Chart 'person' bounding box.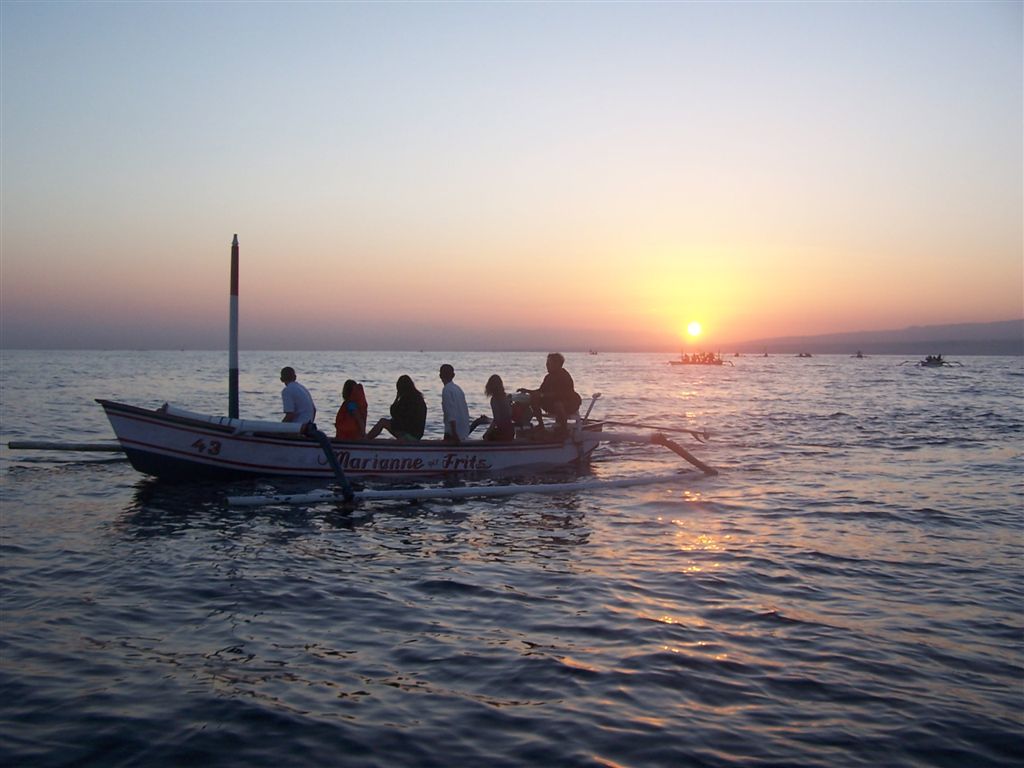
Charted: box=[442, 361, 467, 443].
